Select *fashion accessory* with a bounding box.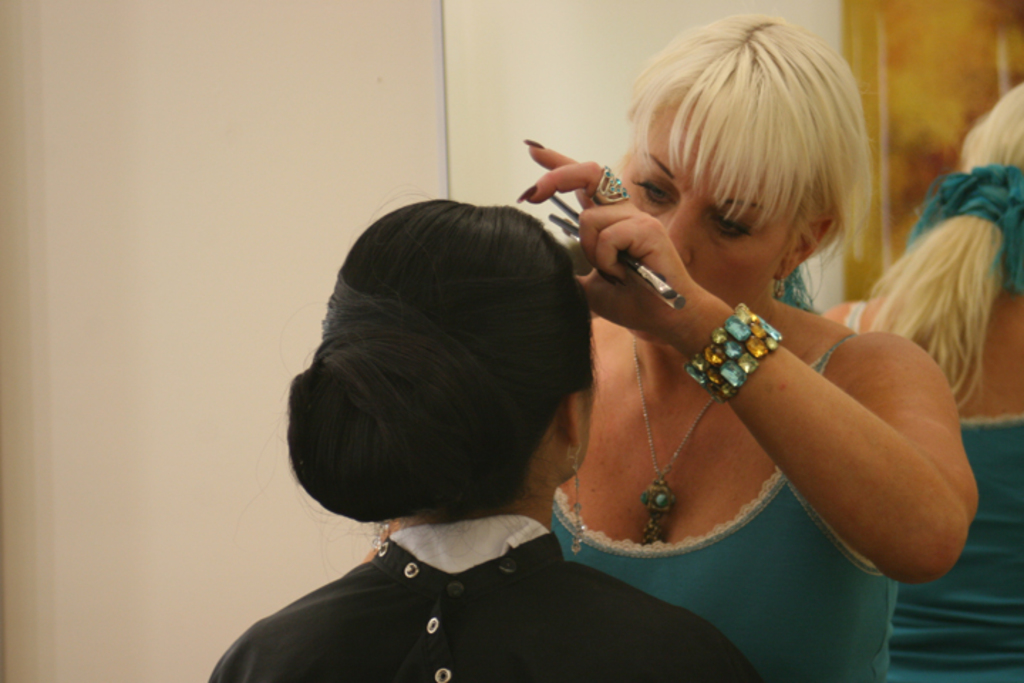
Rect(587, 164, 633, 205).
